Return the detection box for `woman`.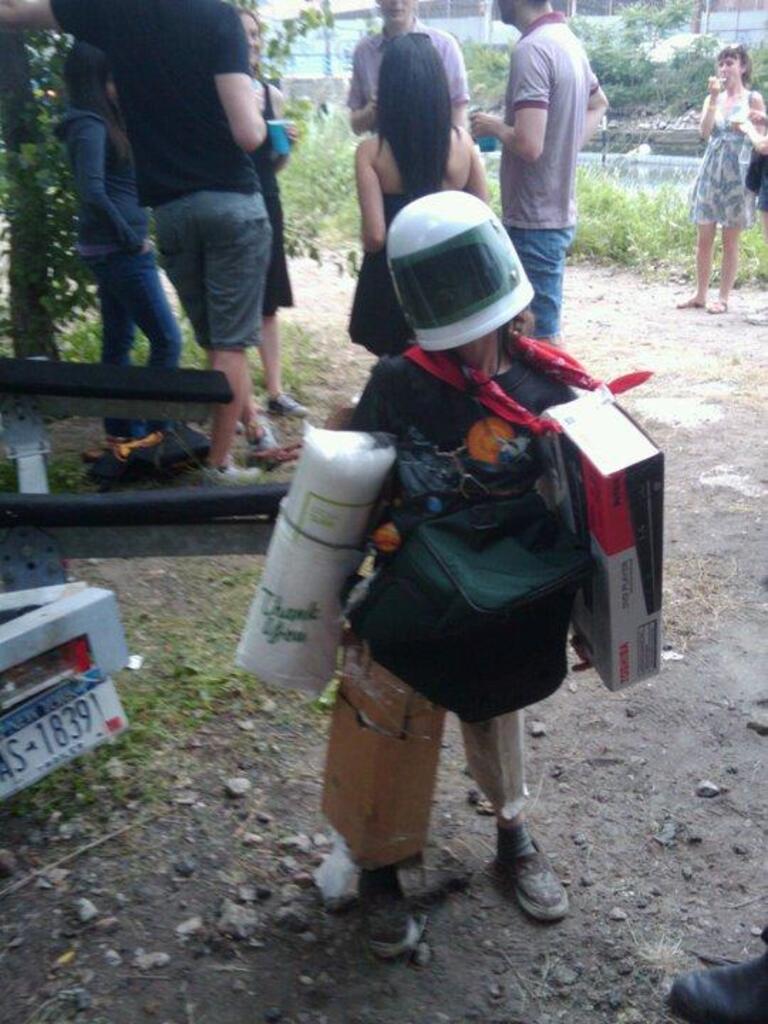
676, 37, 767, 317.
